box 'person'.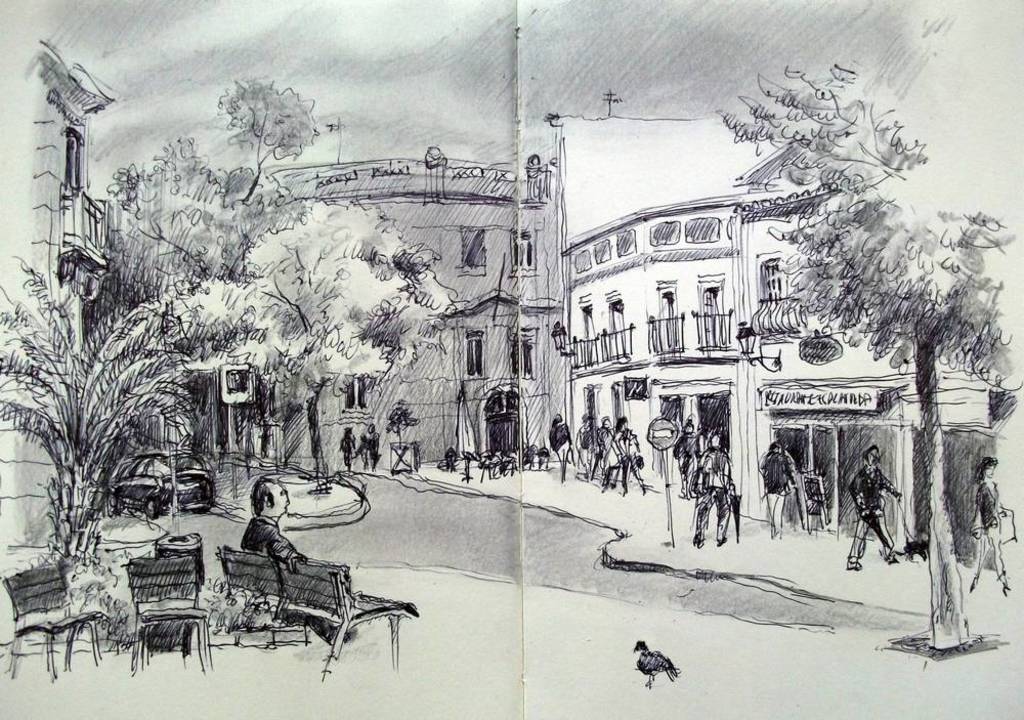
bbox(973, 454, 1013, 588).
